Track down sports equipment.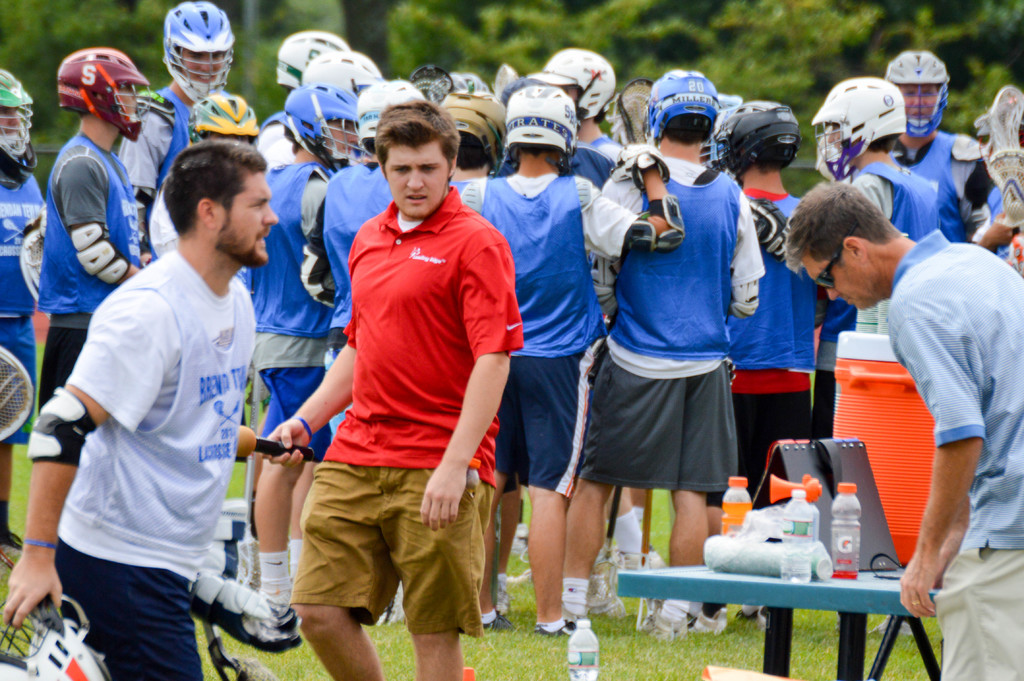
Tracked to [left=888, top=47, right=957, bottom=140].
